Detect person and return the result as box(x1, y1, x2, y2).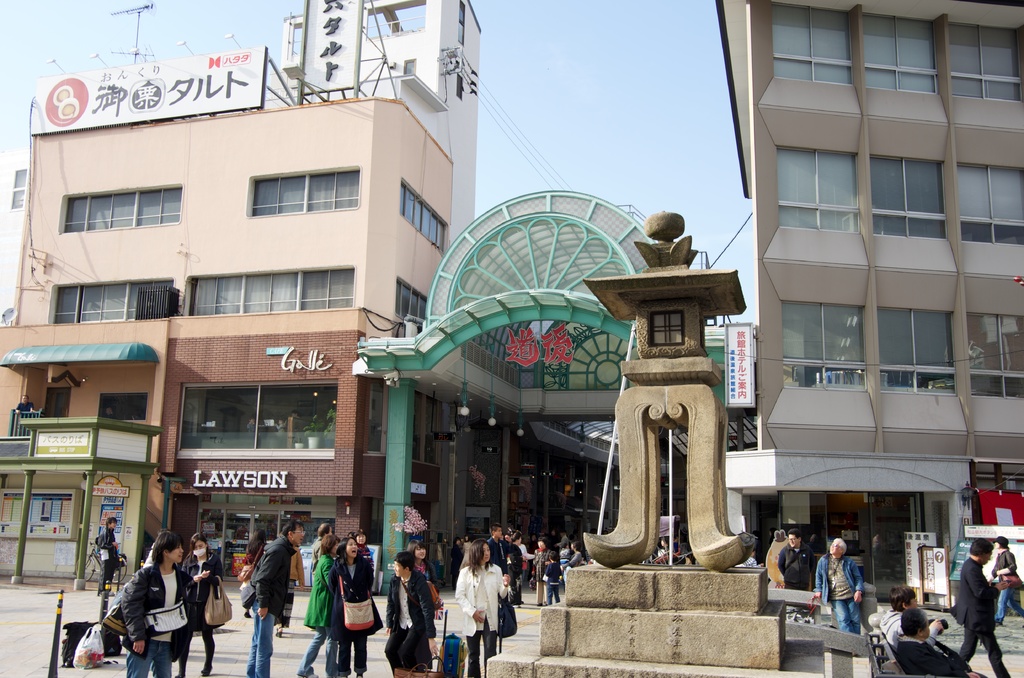
box(776, 524, 820, 593).
